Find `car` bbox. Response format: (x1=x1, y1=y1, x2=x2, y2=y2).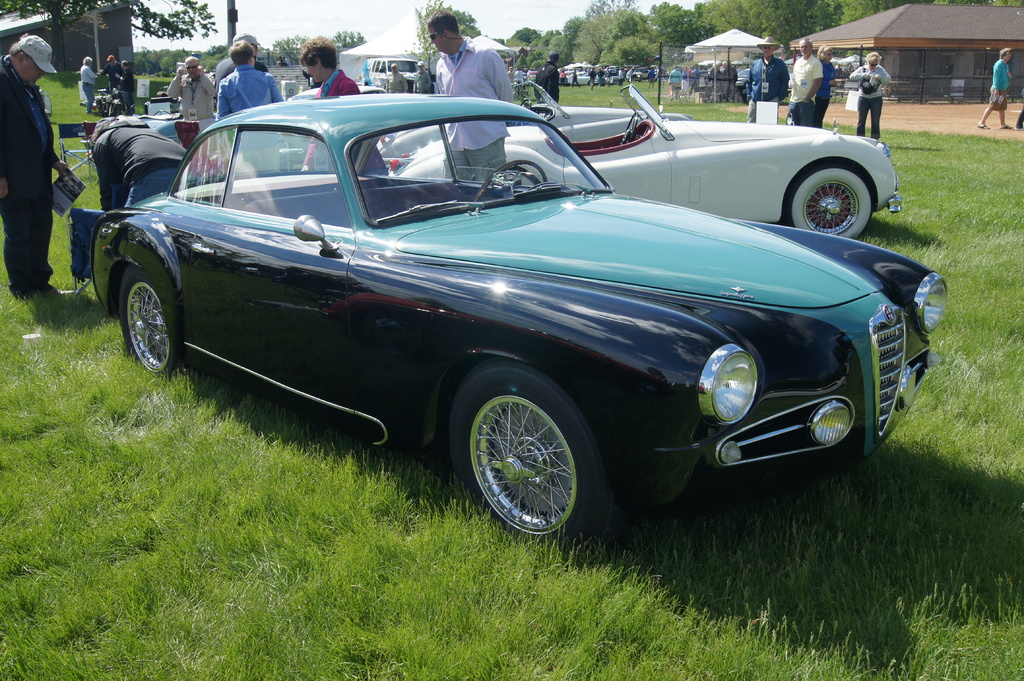
(x1=95, y1=95, x2=931, y2=552).
